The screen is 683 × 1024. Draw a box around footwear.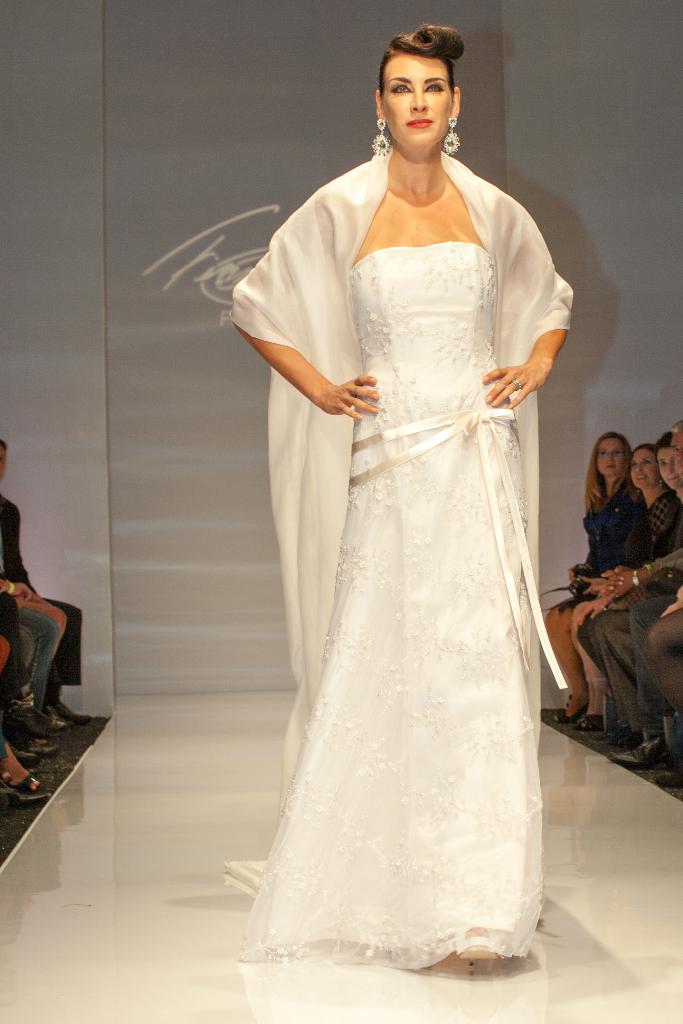
(x1=550, y1=703, x2=579, y2=725).
